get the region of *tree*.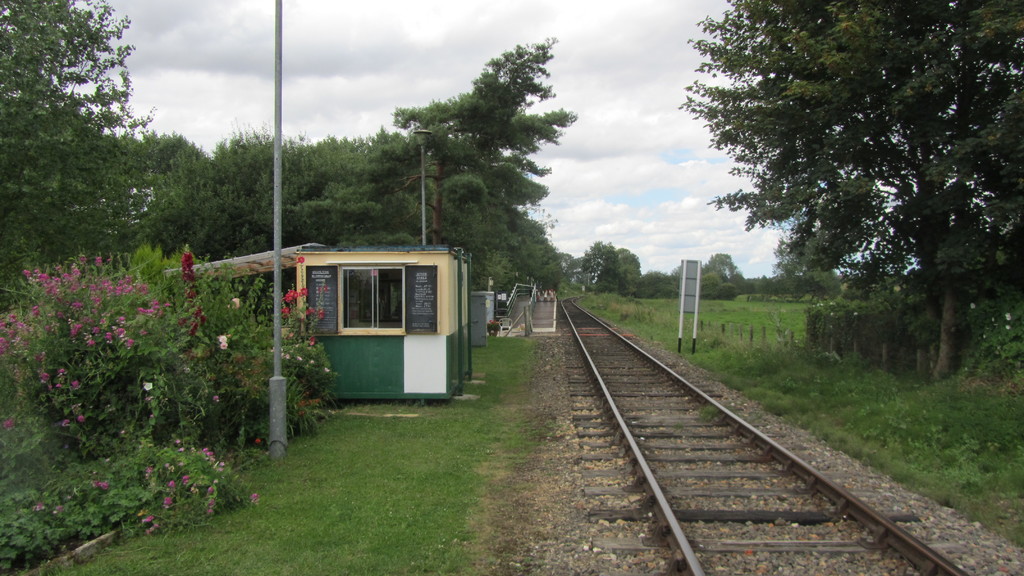
pyautogui.locateOnScreen(573, 235, 655, 298).
